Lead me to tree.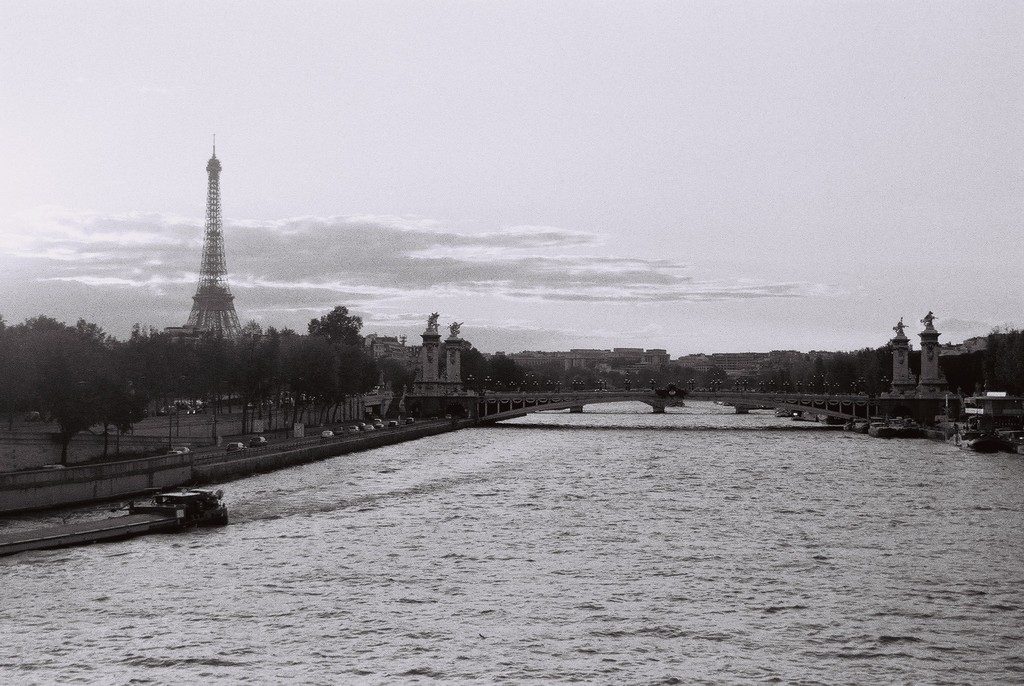
Lead to l=519, t=313, r=1023, b=408.
